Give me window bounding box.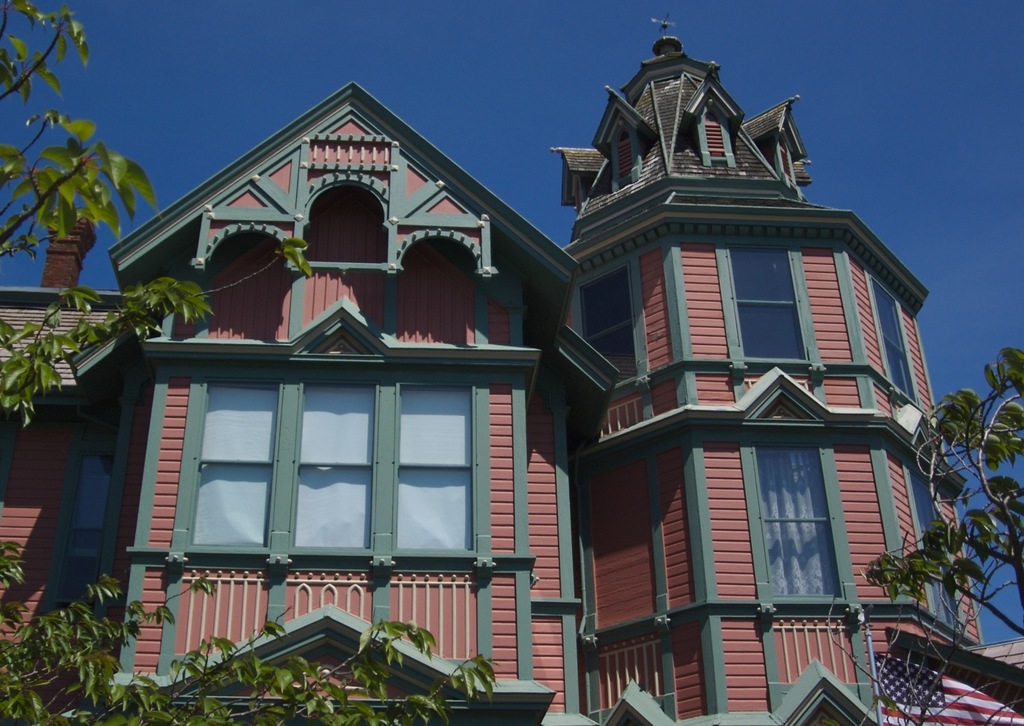
[x1=172, y1=357, x2=498, y2=574].
